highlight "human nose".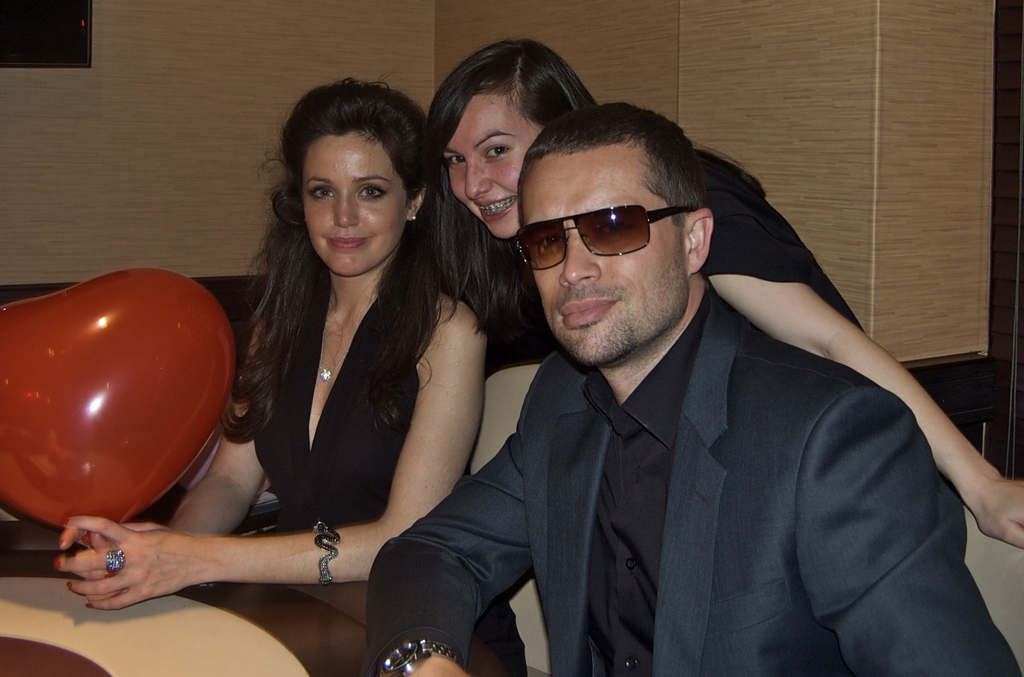
Highlighted region: [left=467, top=156, right=492, bottom=202].
